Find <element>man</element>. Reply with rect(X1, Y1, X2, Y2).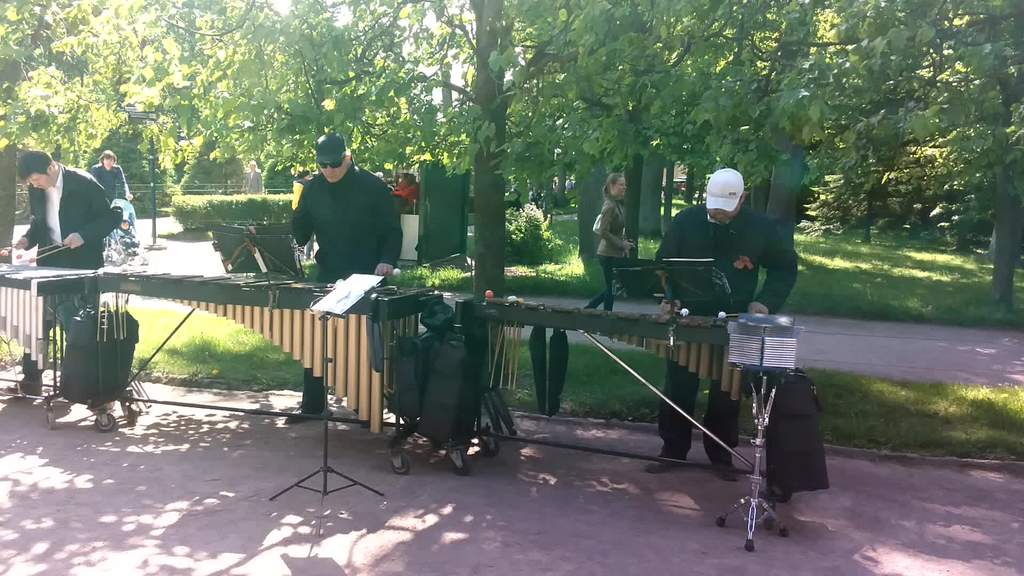
rect(283, 132, 405, 427).
